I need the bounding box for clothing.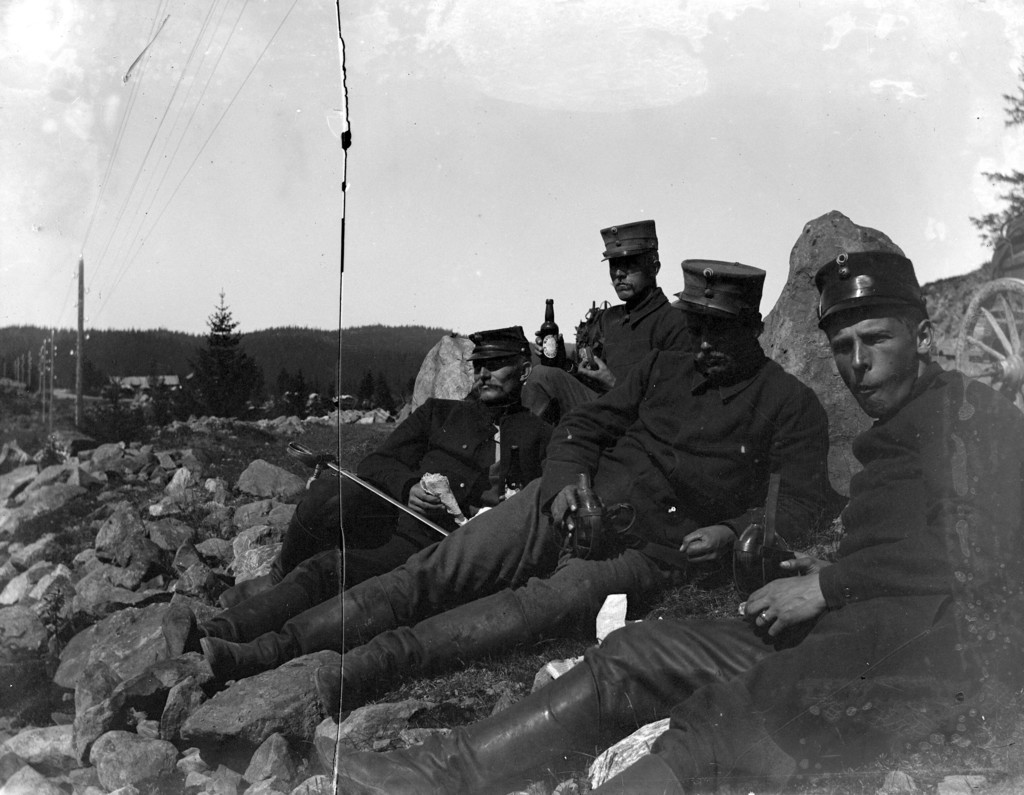
Here it is: l=612, t=358, r=1023, b=794.
